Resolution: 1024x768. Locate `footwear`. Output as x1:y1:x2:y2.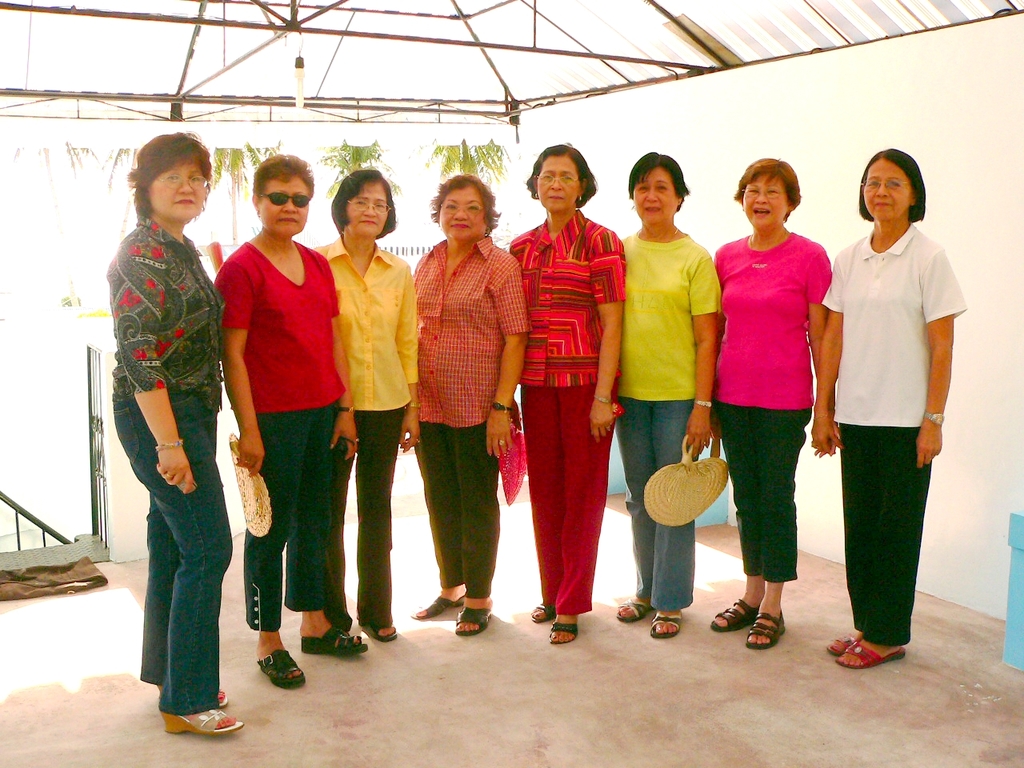
407:593:463:617.
